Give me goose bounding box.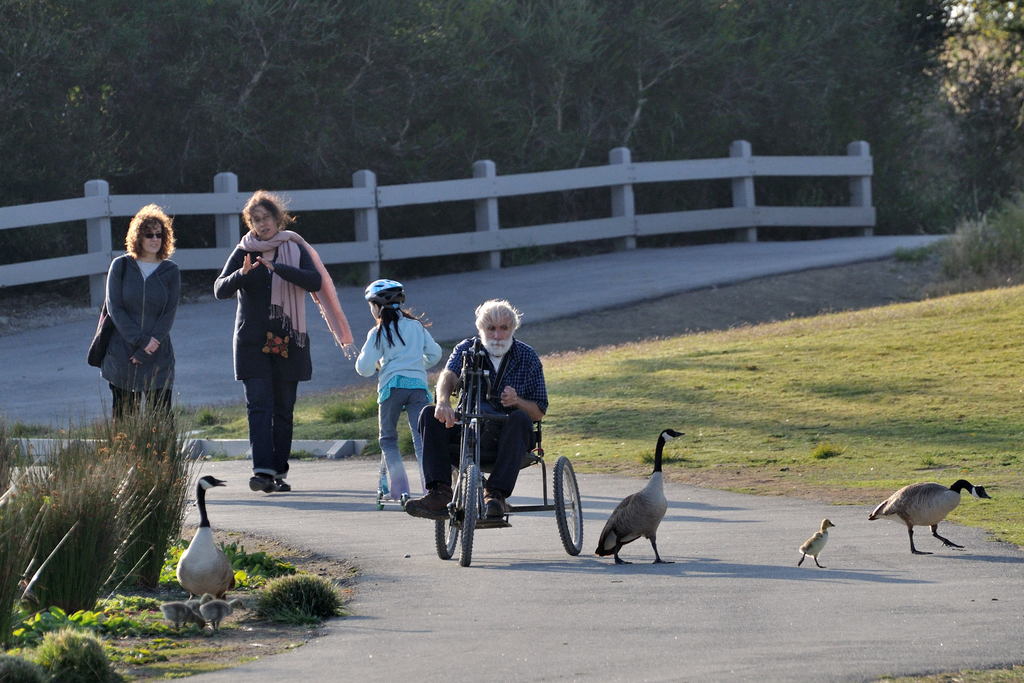
box=[200, 600, 241, 625].
